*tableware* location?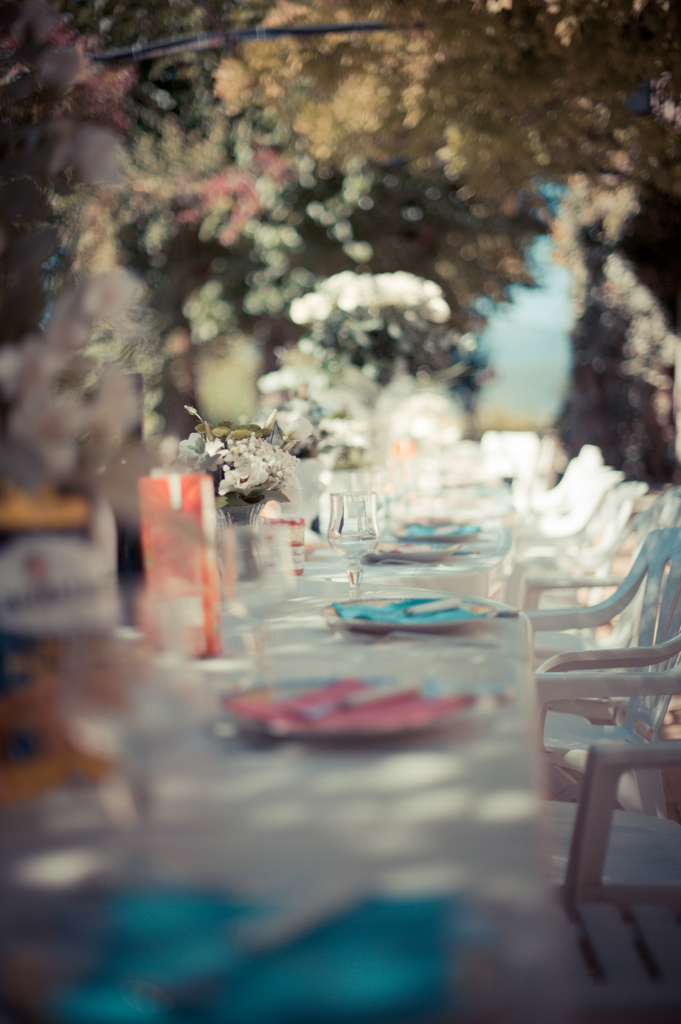
x1=217, y1=668, x2=508, y2=744
